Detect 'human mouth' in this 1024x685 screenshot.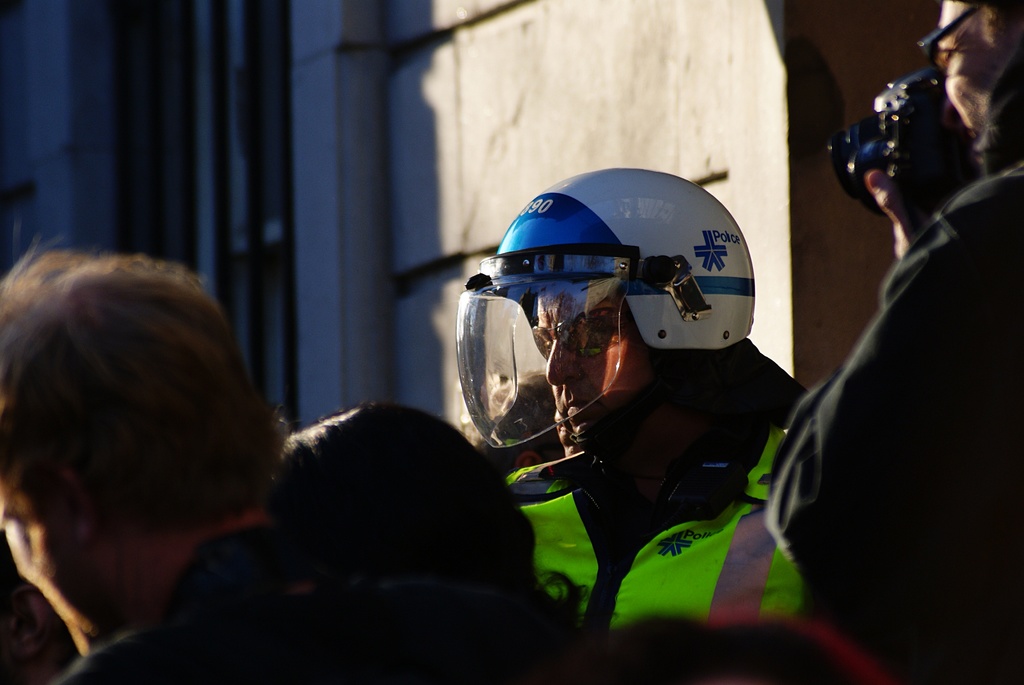
Detection: 564 397 595 421.
